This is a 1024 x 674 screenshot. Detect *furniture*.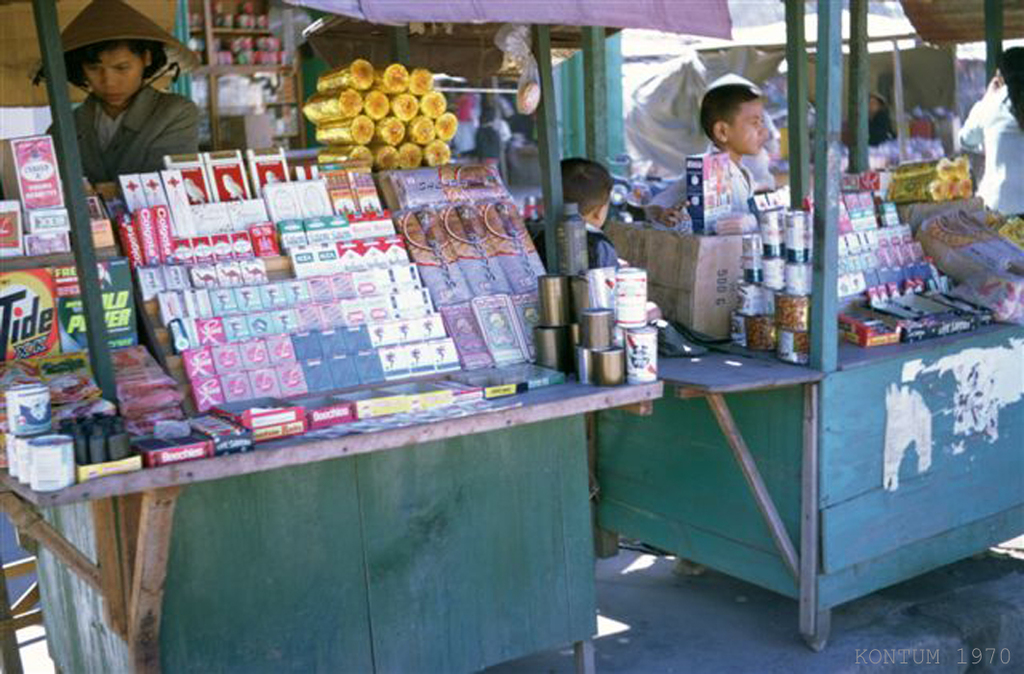
box(581, 0, 1023, 651).
